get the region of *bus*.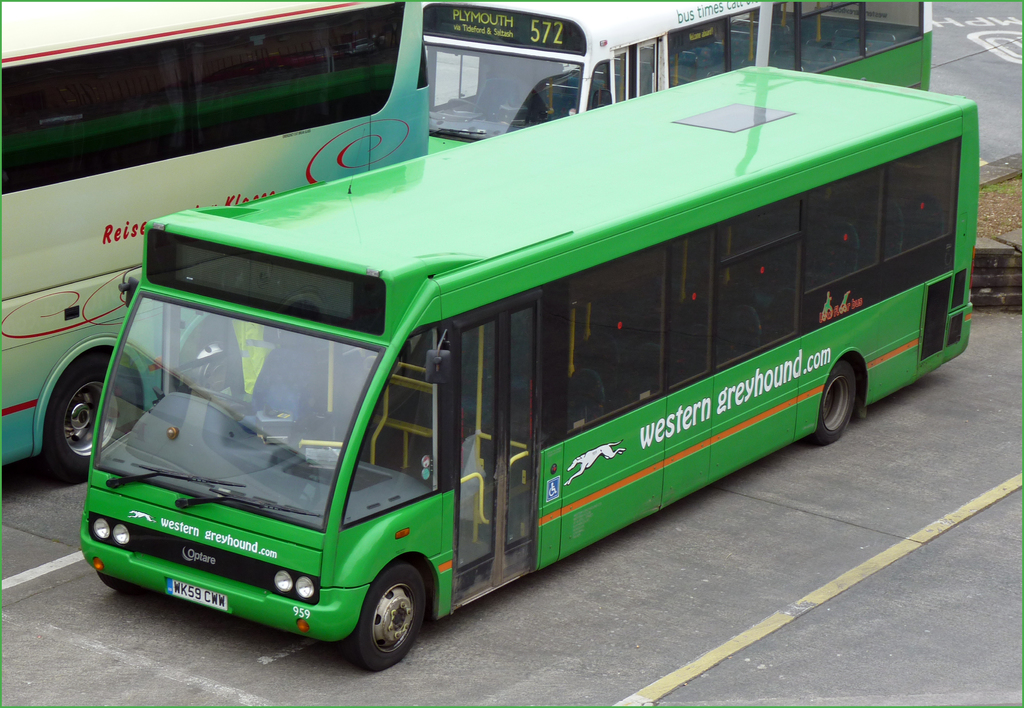
Rect(73, 61, 976, 671).
